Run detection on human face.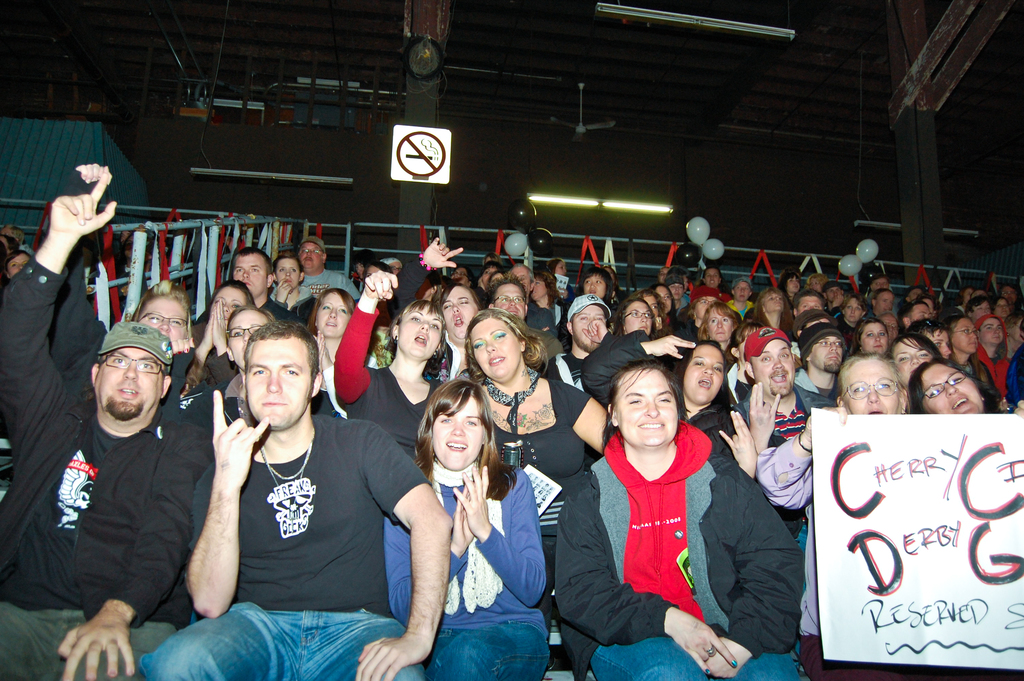
Result: [x1=584, y1=277, x2=604, y2=299].
